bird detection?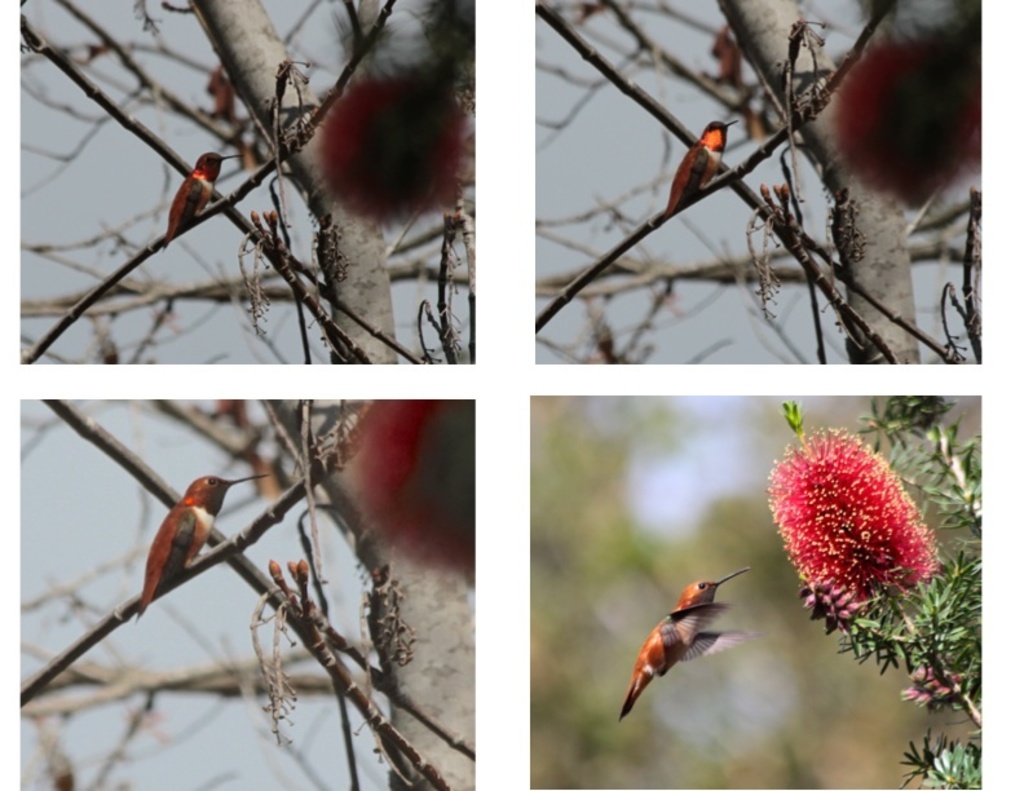
662 120 742 221
